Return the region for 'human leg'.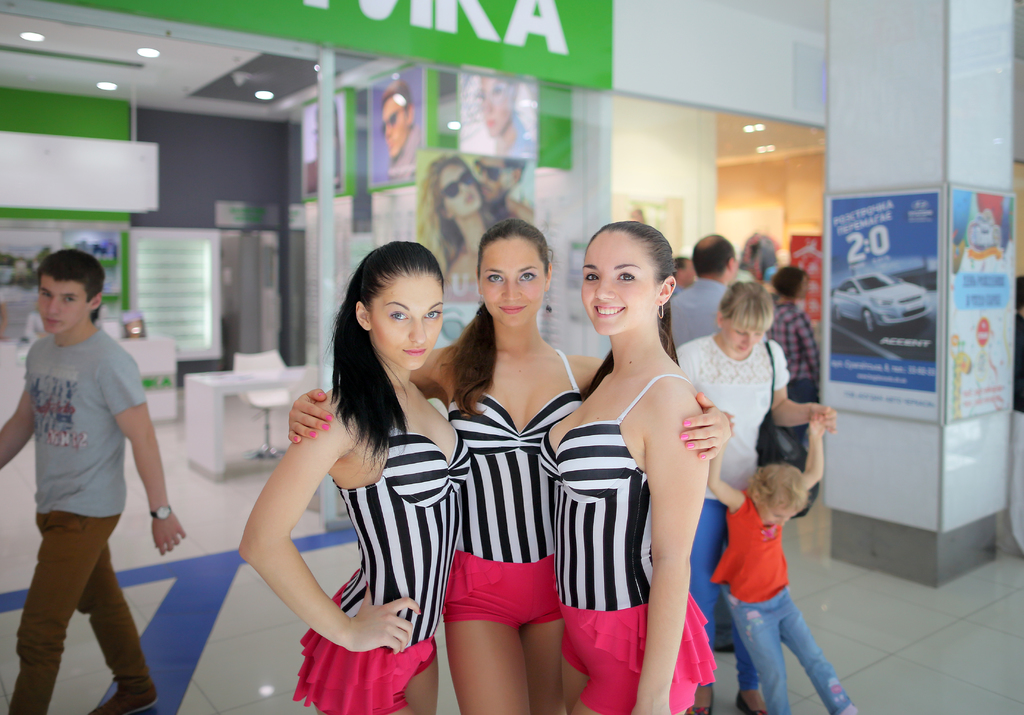
pyautogui.locateOnScreen(443, 550, 519, 714).
